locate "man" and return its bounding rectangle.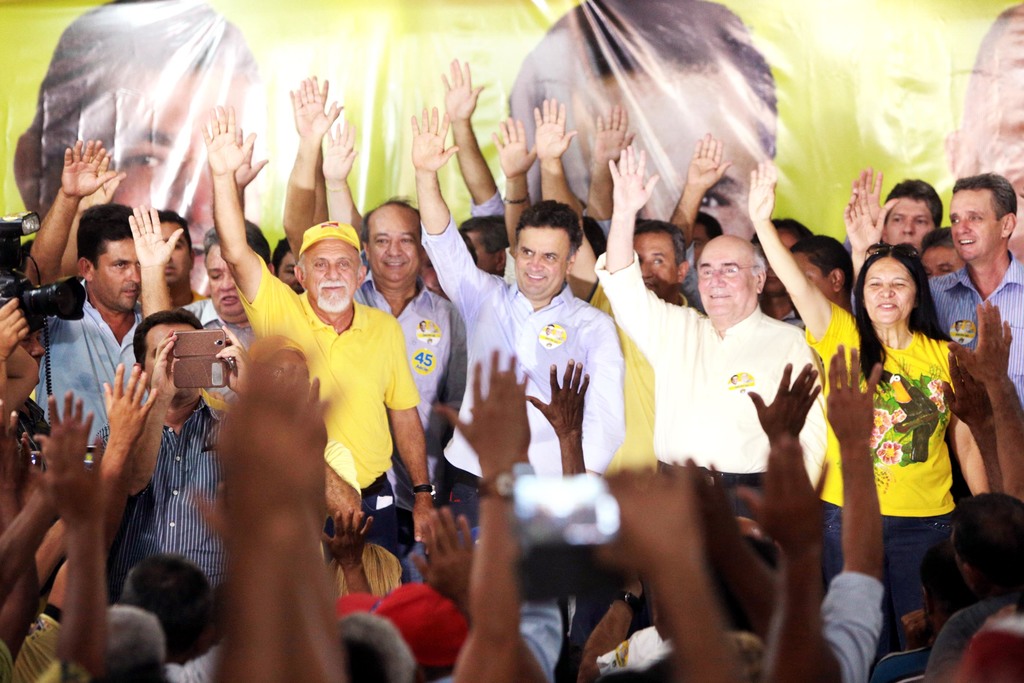
box(669, 127, 813, 331).
